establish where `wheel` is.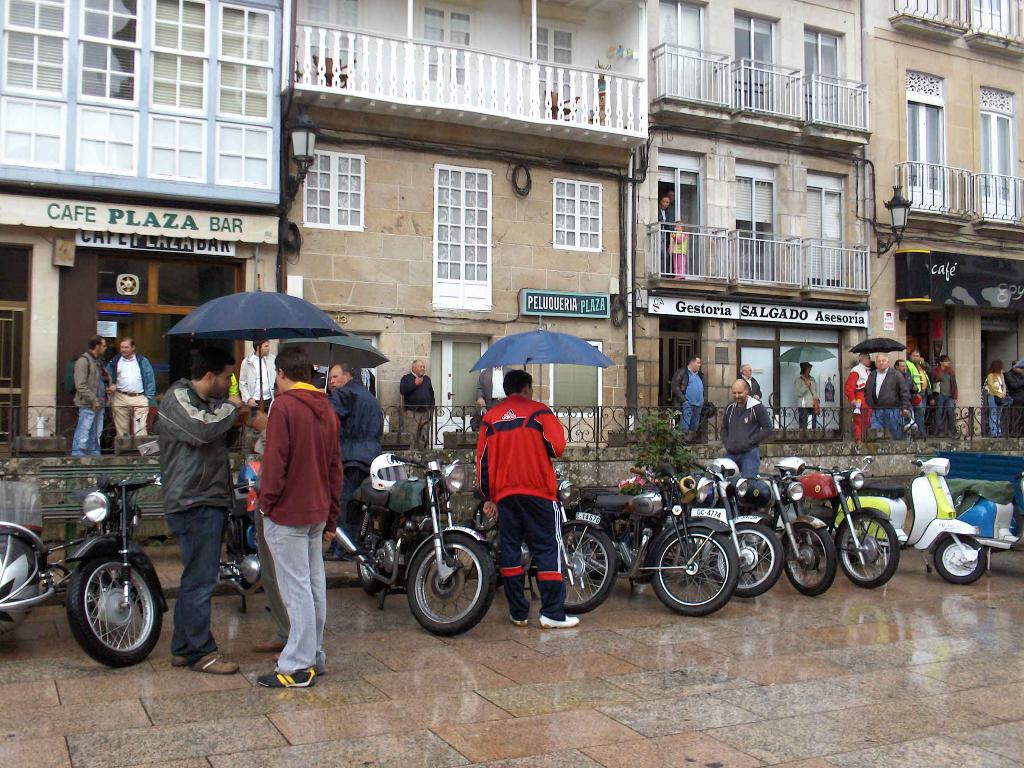
Established at BBox(408, 527, 497, 636).
